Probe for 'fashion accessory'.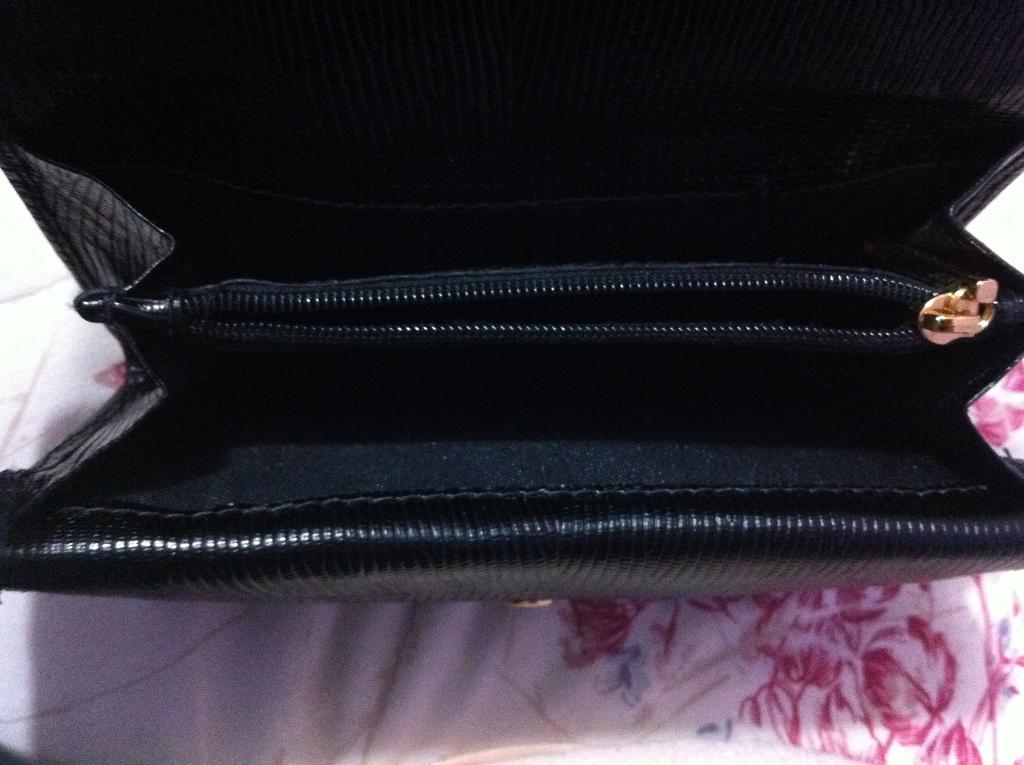
Probe result: x1=0, y1=0, x2=1023, y2=609.
